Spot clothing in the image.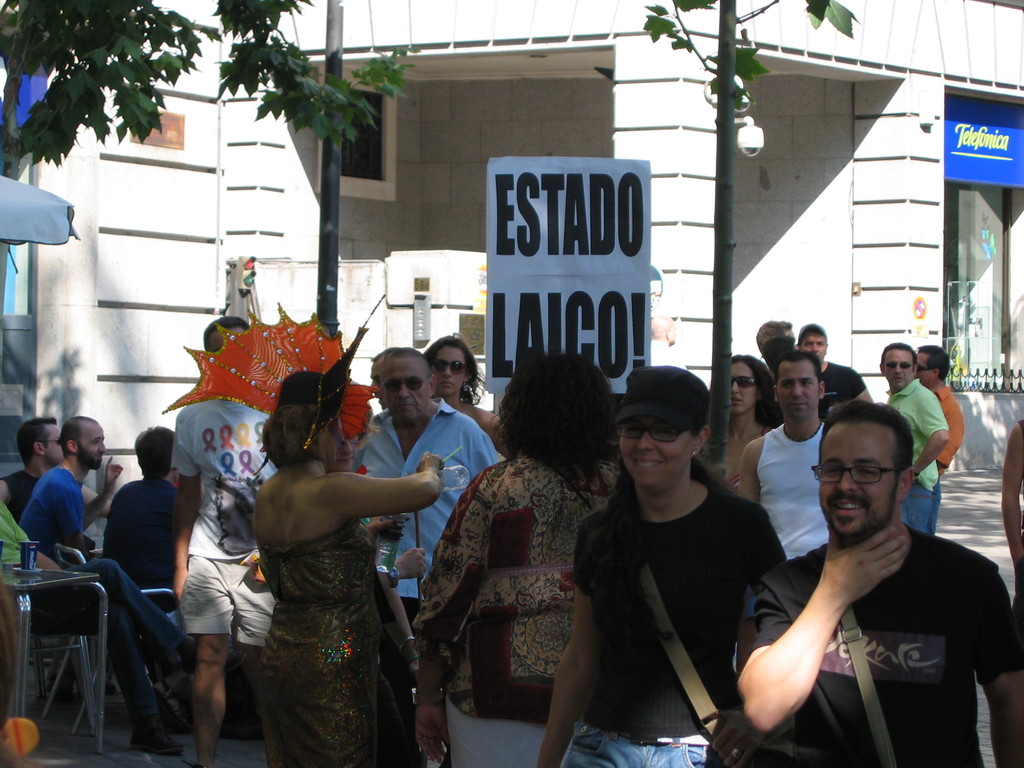
clothing found at [568, 477, 787, 767].
